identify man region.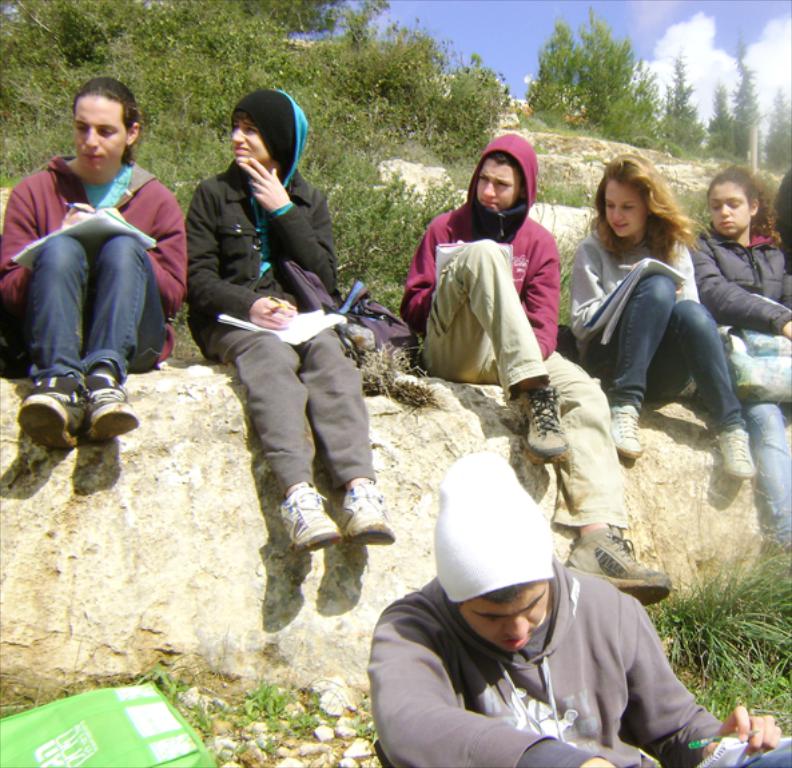
Region: [left=188, top=88, right=397, bottom=558].
